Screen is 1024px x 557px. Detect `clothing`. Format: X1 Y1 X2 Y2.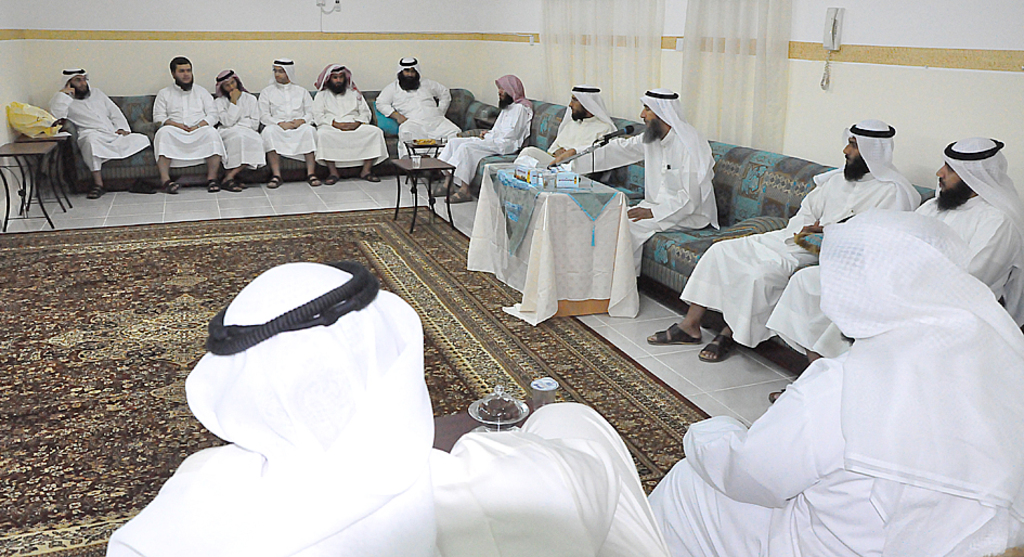
206 87 269 176.
